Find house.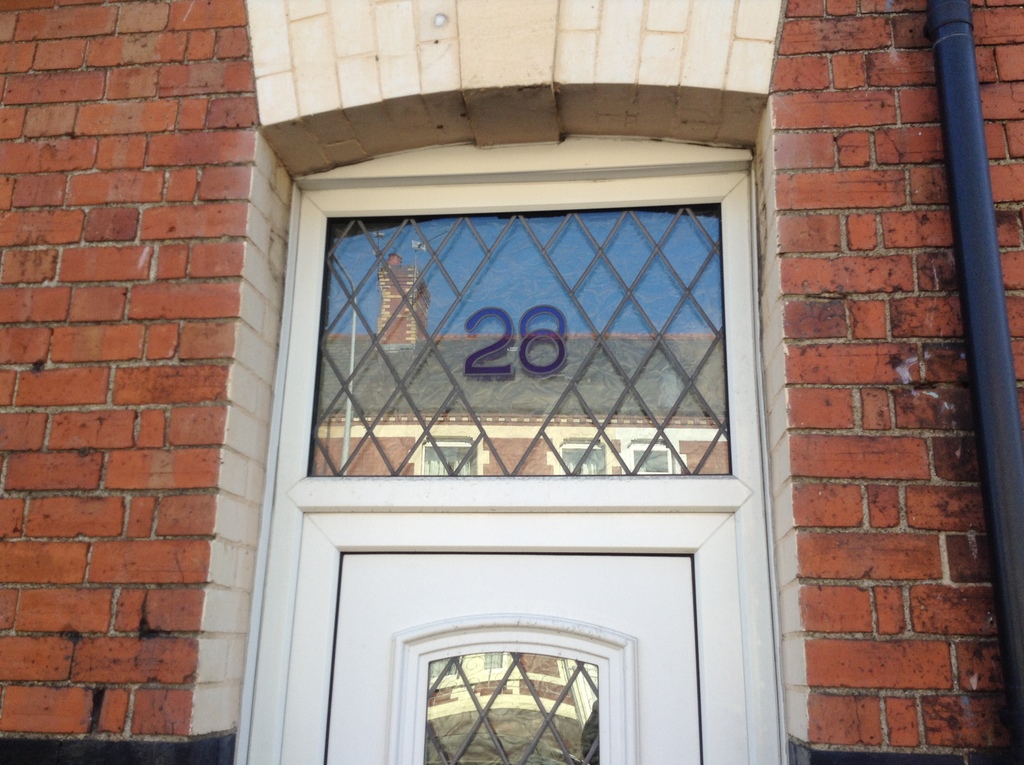
l=0, t=0, r=1023, b=764.
